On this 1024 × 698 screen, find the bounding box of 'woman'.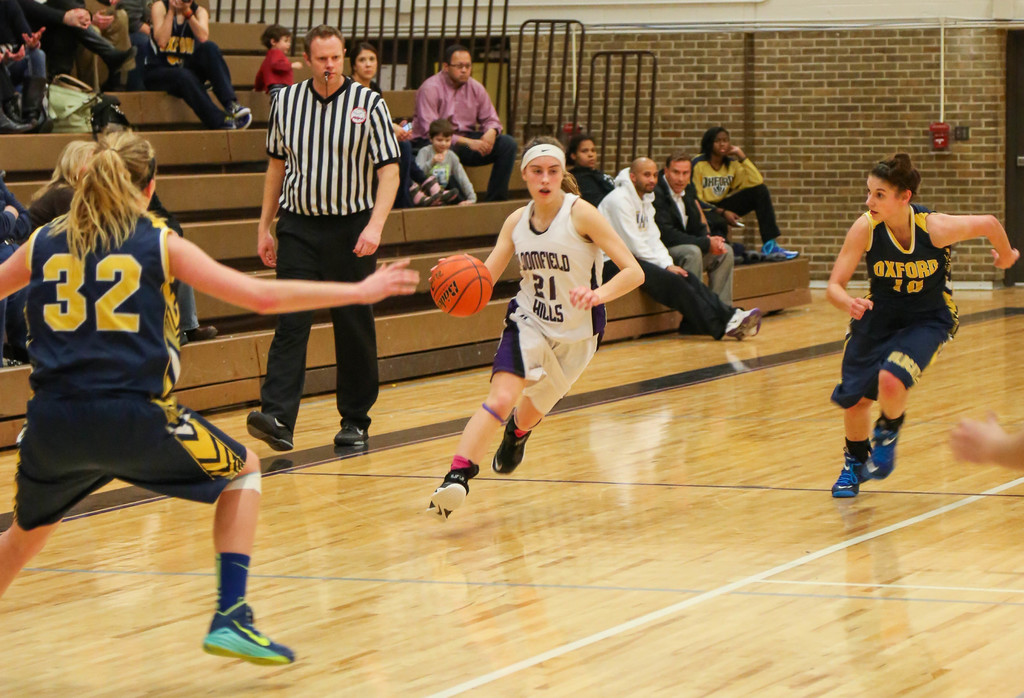
Bounding box: (x1=0, y1=130, x2=423, y2=667).
